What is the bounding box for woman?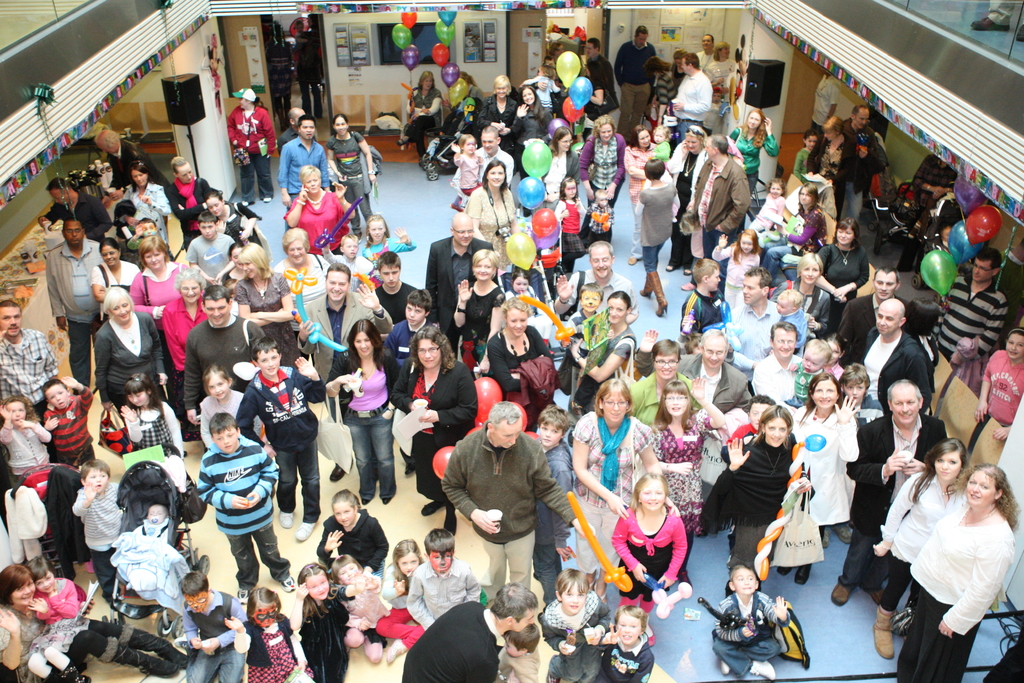
l=897, t=463, r=1019, b=682.
